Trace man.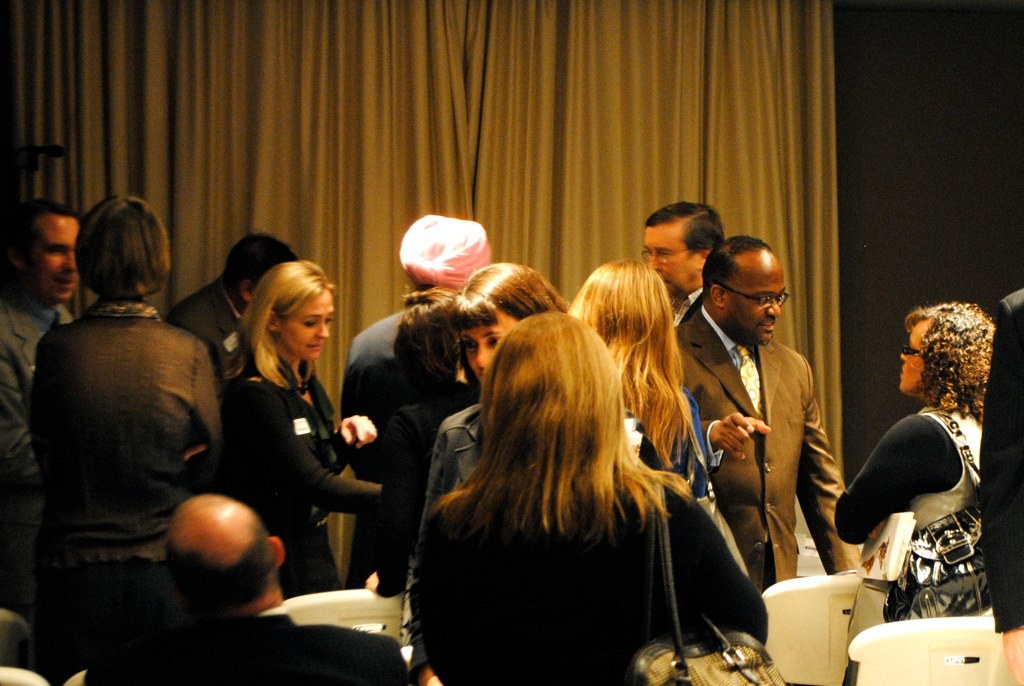
Traced to [left=161, top=496, right=411, bottom=685].
